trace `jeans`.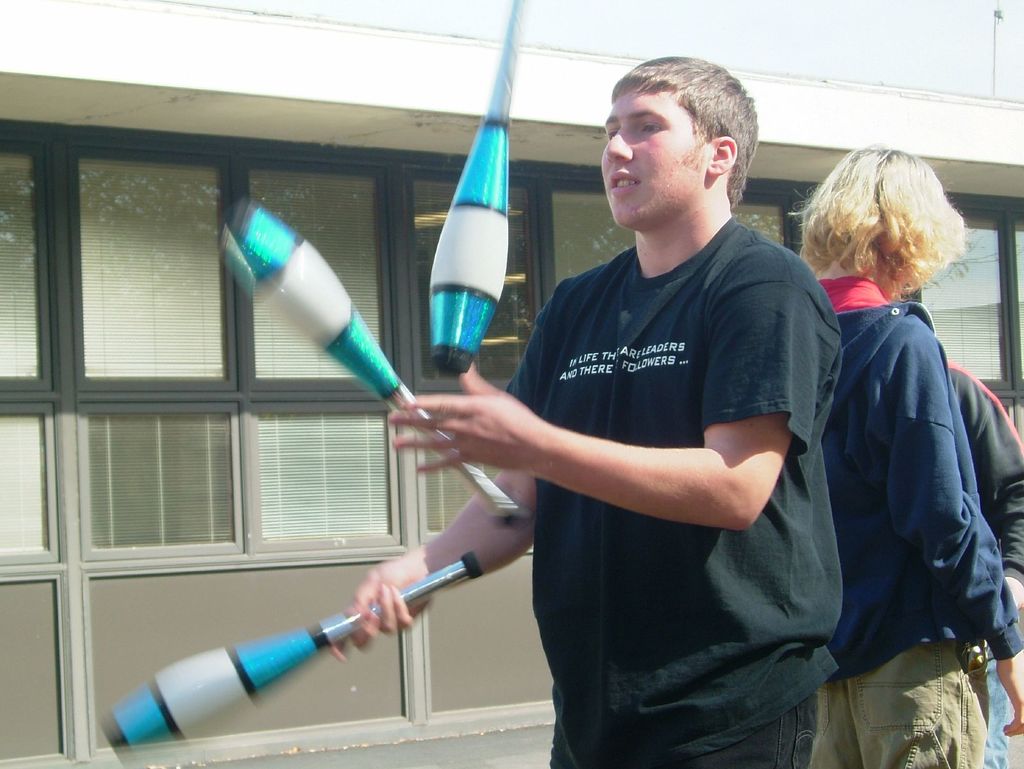
Traced to 547, 697, 812, 768.
